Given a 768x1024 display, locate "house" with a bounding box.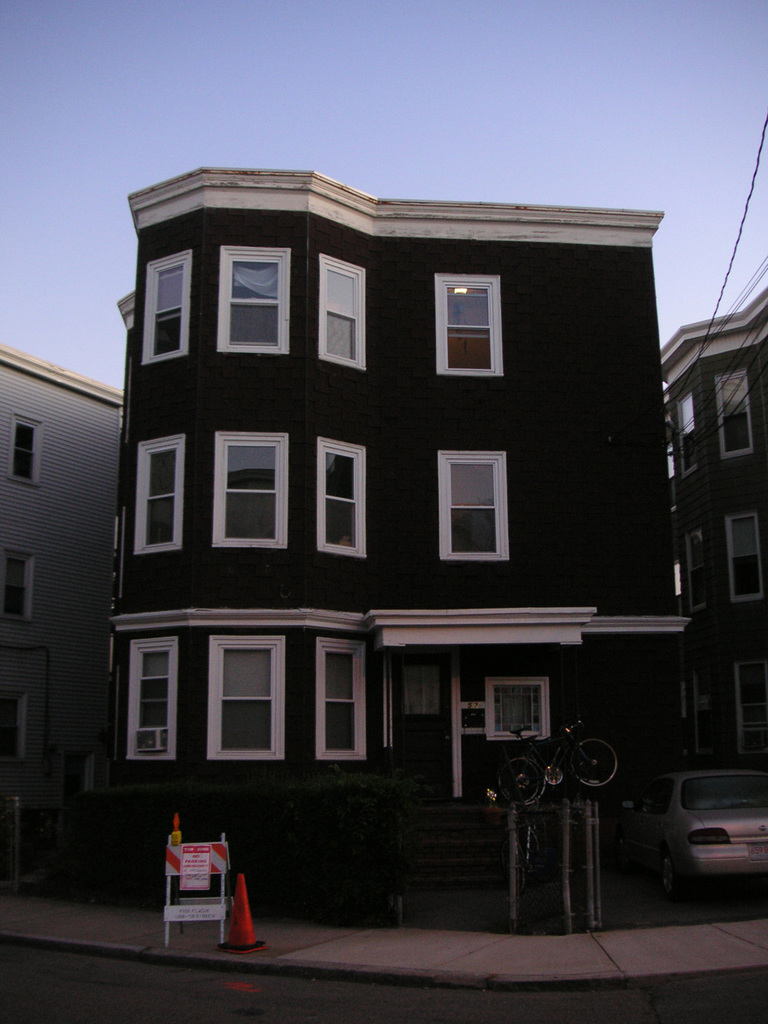
Located: locate(67, 126, 703, 910).
